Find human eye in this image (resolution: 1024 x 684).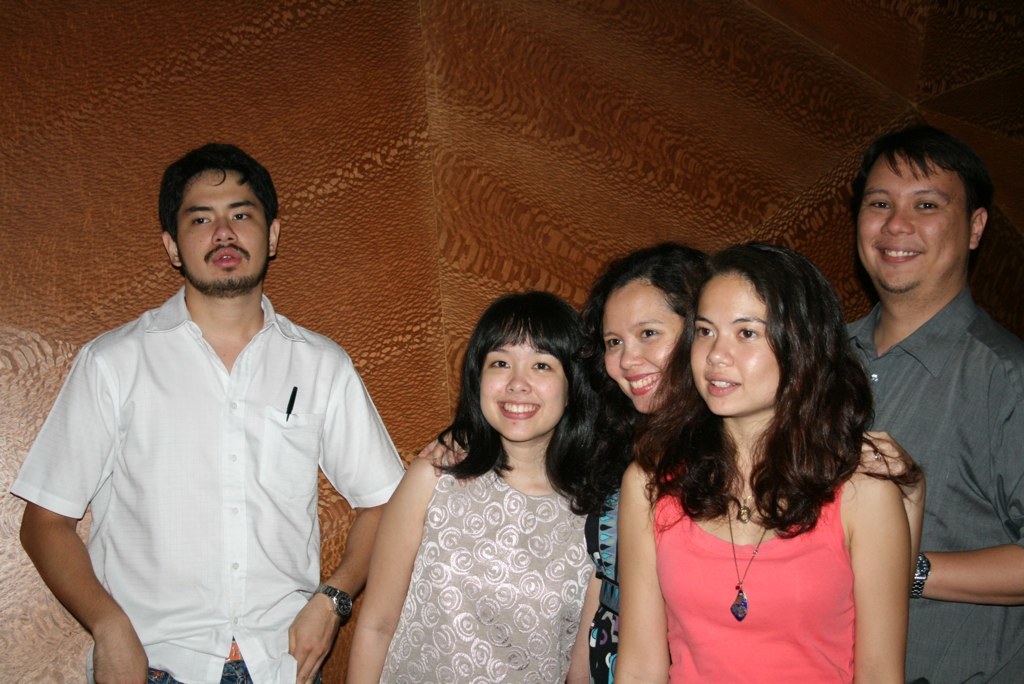
l=734, t=323, r=760, b=343.
